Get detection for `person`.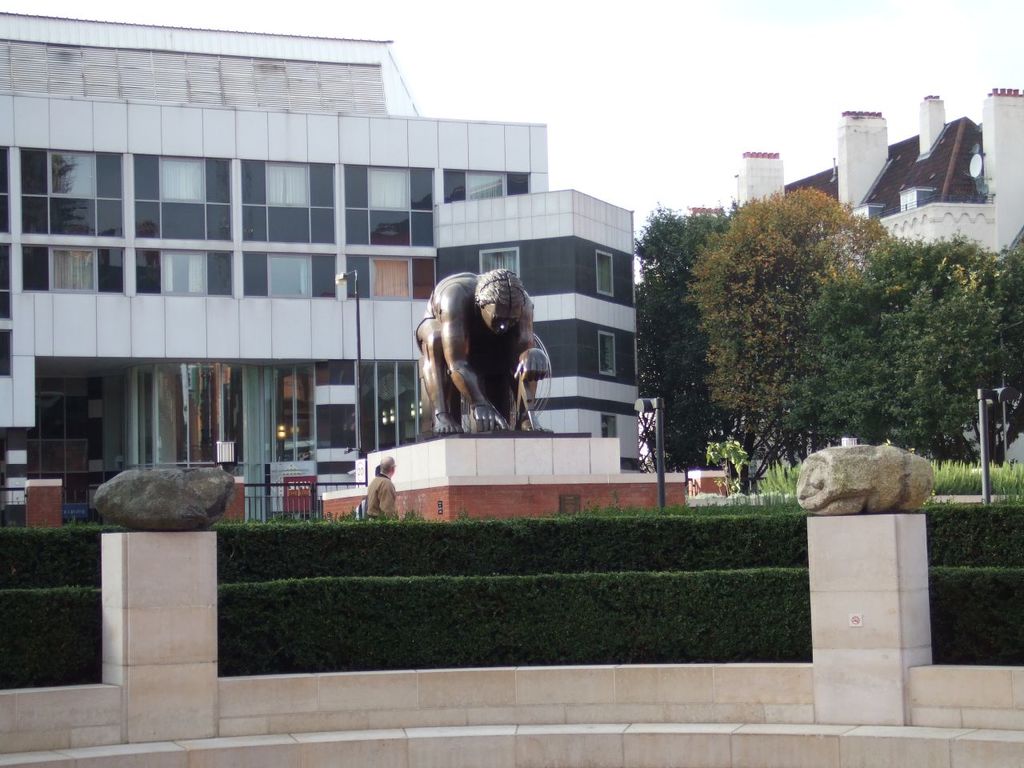
Detection: Rect(362, 452, 397, 522).
